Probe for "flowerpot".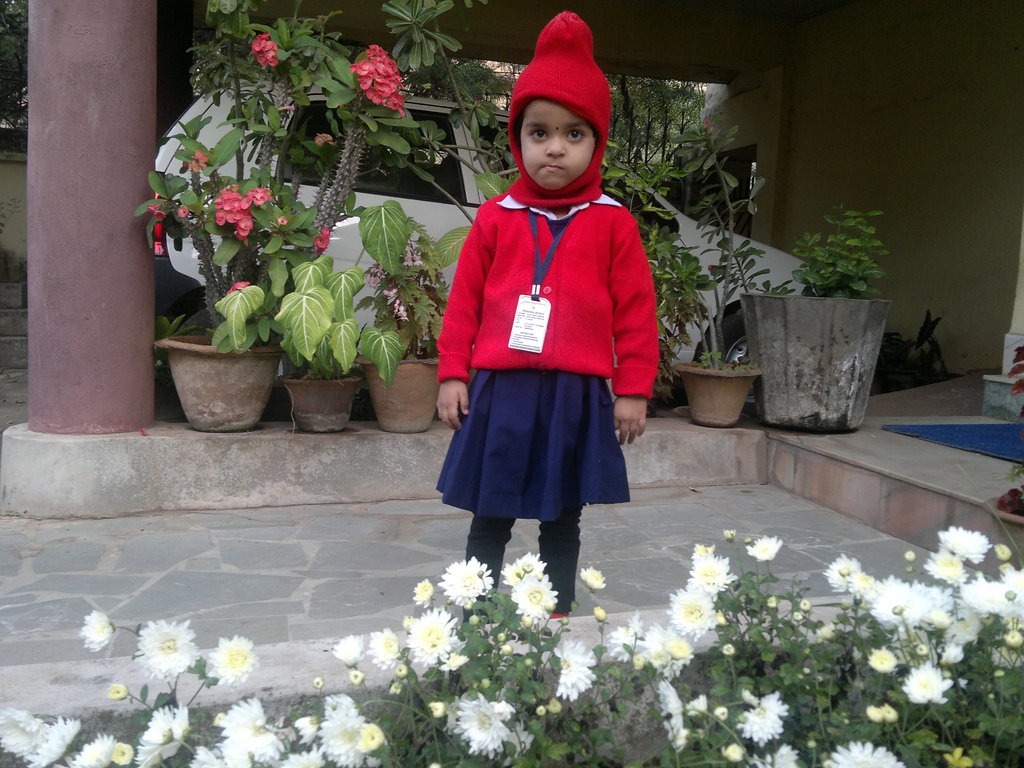
Probe result: box=[362, 355, 449, 429].
